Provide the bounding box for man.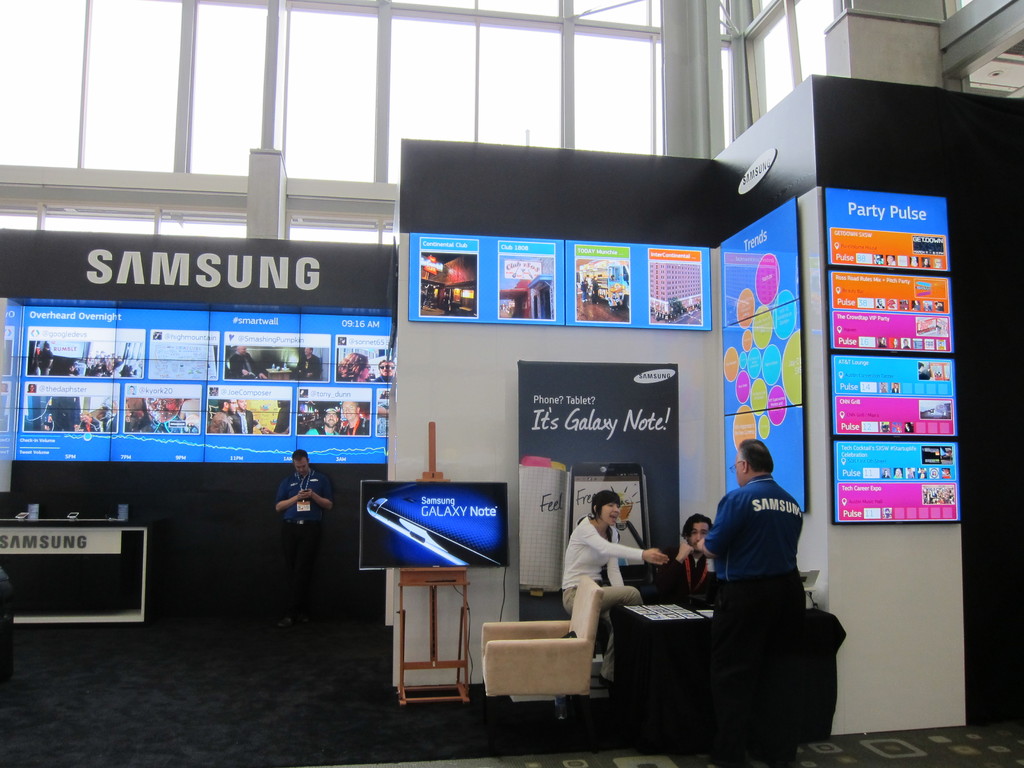
left=207, top=398, right=241, bottom=434.
